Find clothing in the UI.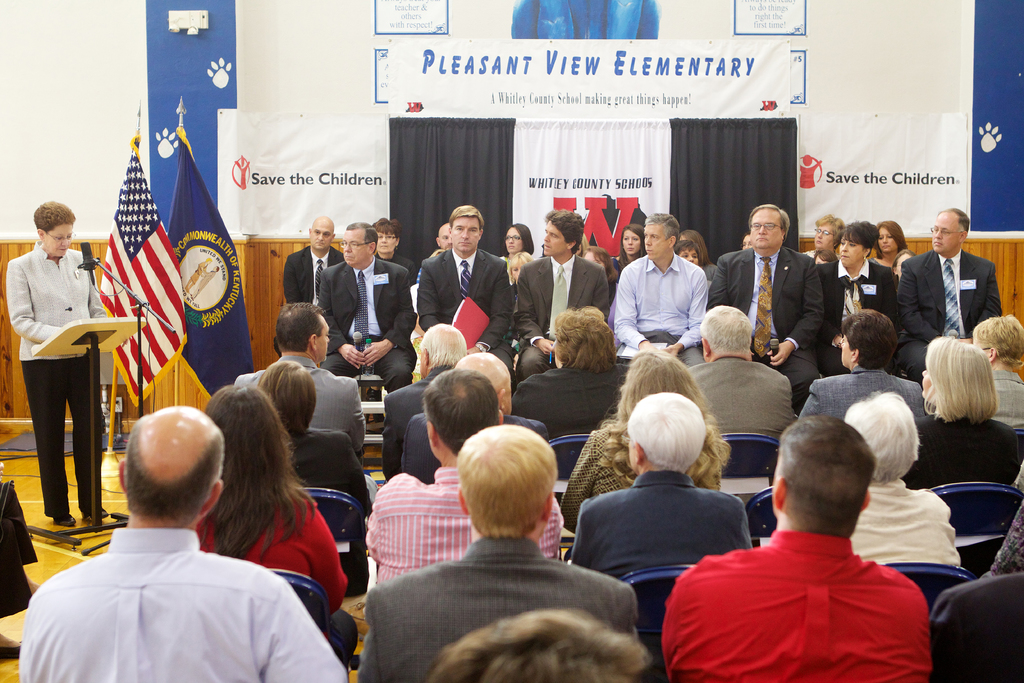
UI element at Rect(380, 252, 415, 278).
